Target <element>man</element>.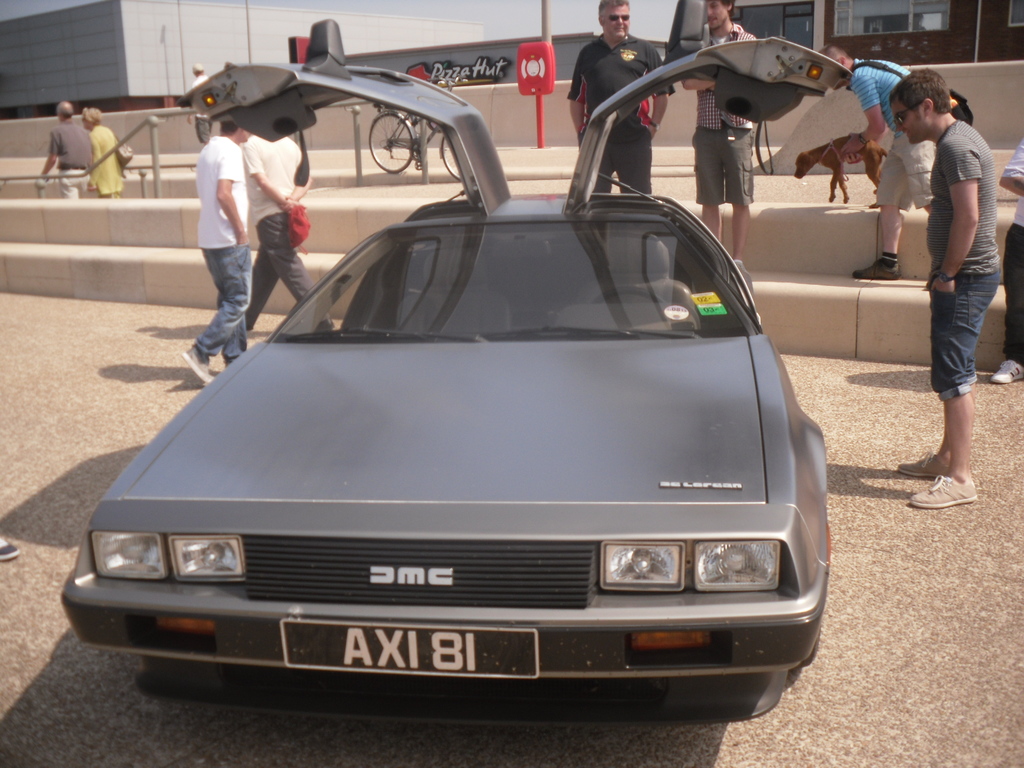
Target region: 990:140:1023:384.
